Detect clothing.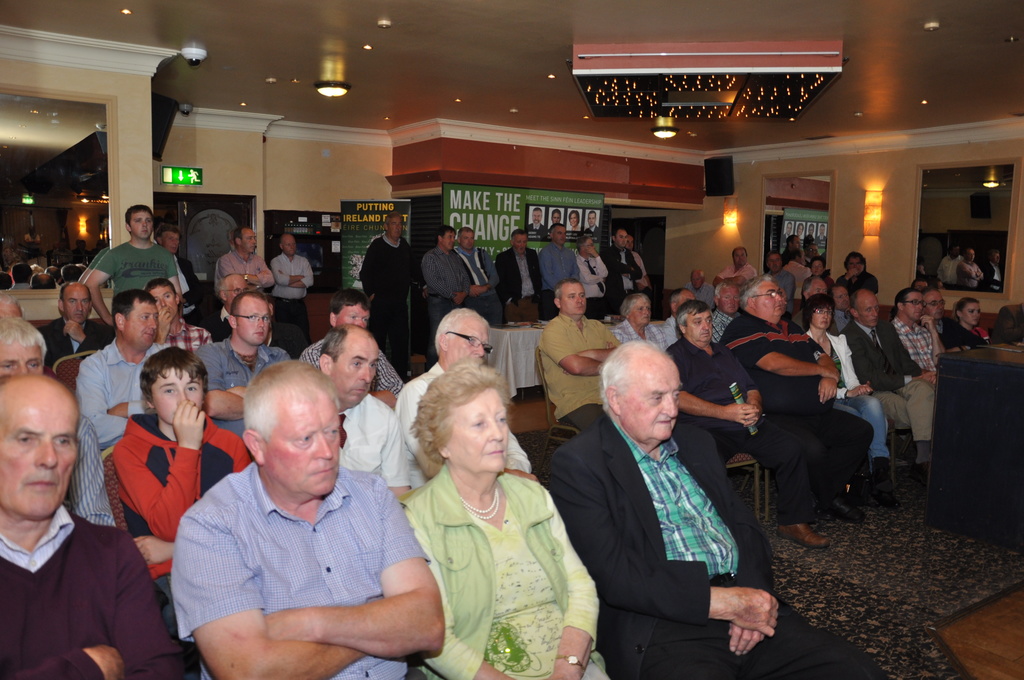
Detected at [x1=70, y1=336, x2=174, y2=456].
